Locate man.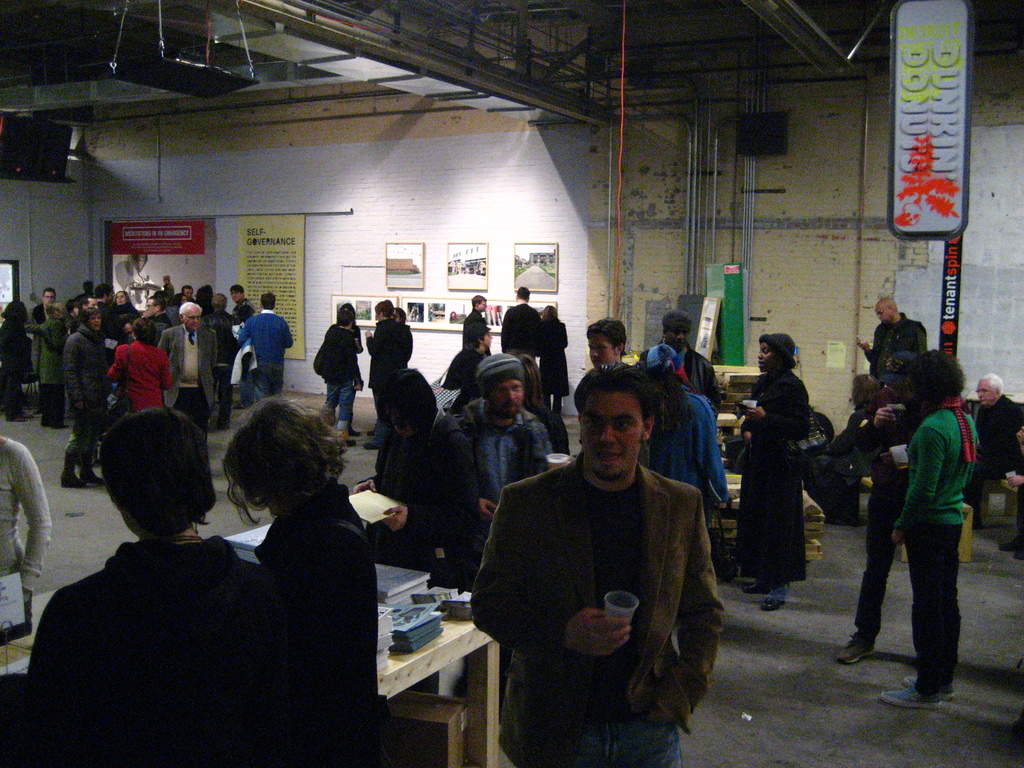
Bounding box: BBox(461, 288, 486, 346).
